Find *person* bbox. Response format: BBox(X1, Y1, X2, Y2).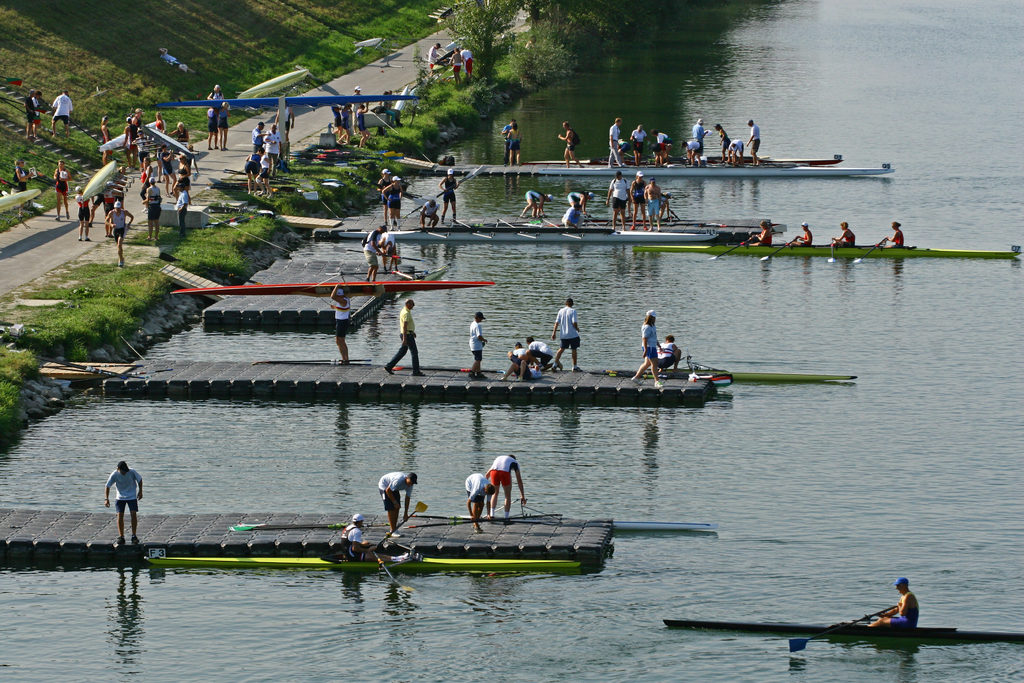
BBox(218, 114, 231, 155).
